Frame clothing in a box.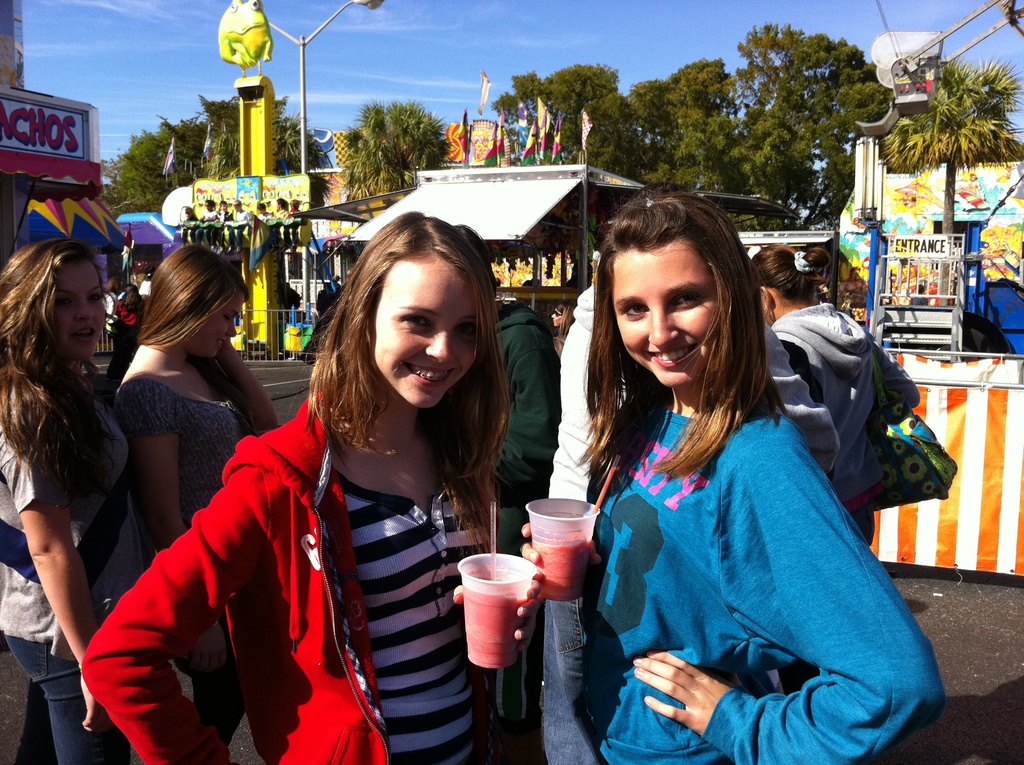
[291,205,307,217].
